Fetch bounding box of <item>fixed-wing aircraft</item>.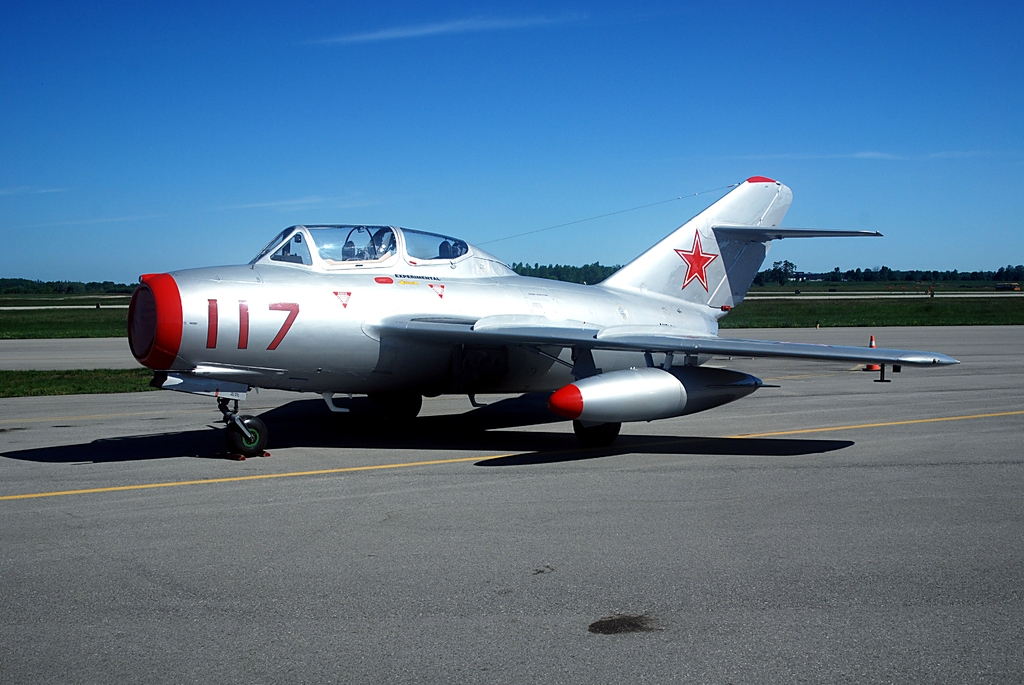
Bbox: 122/175/959/445.
